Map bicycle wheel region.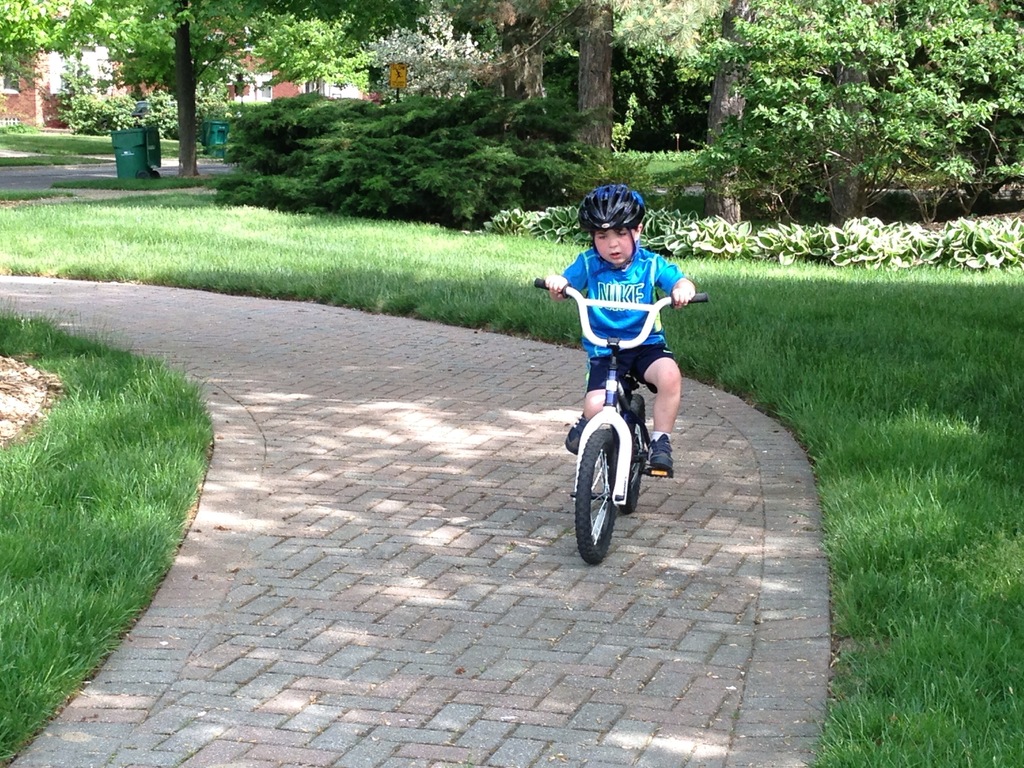
Mapped to <region>624, 392, 649, 515</region>.
